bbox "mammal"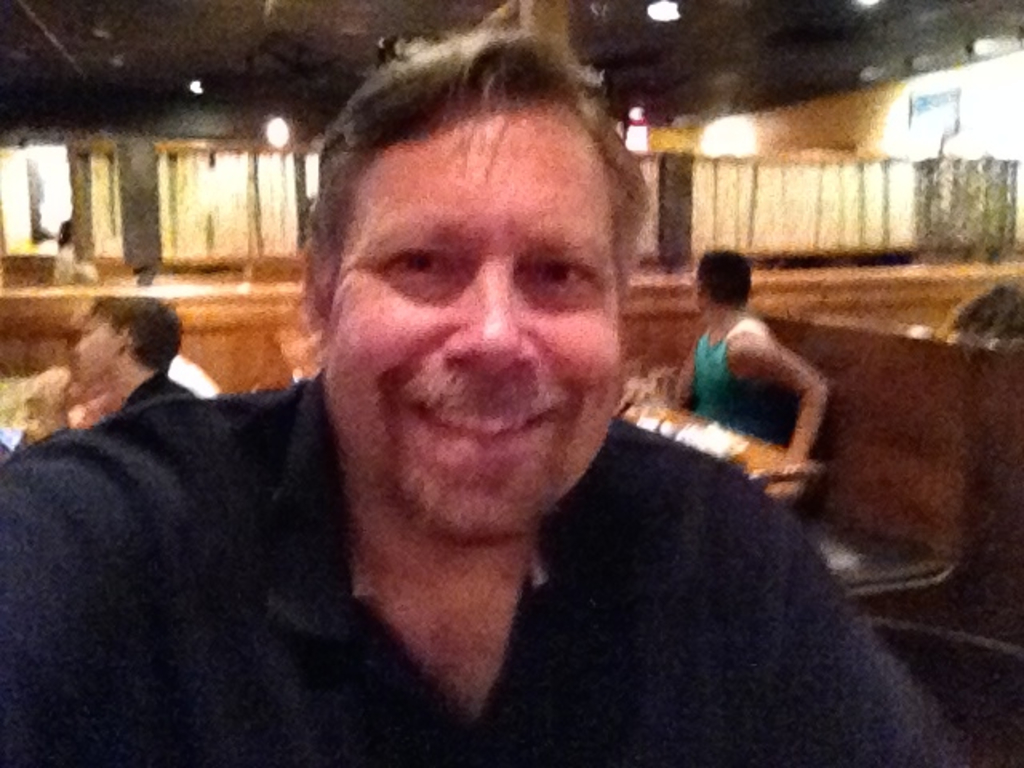
62/294/187/432
